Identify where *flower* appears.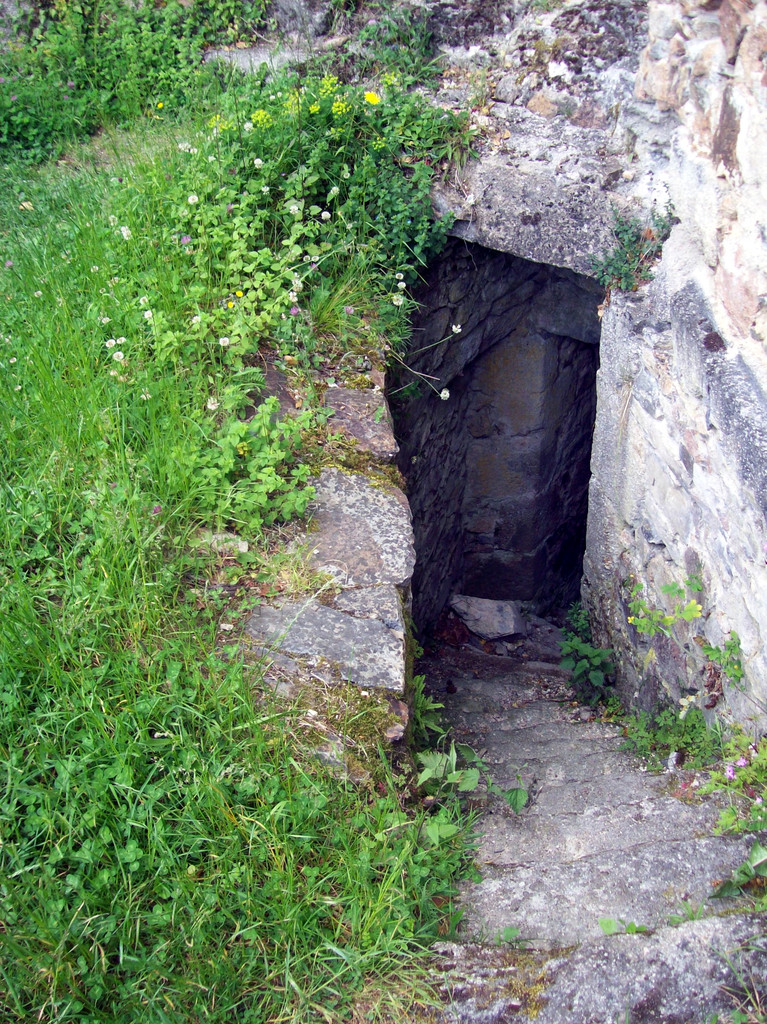
Appears at (x1=186, y1=192, x2=199, y2=205).
